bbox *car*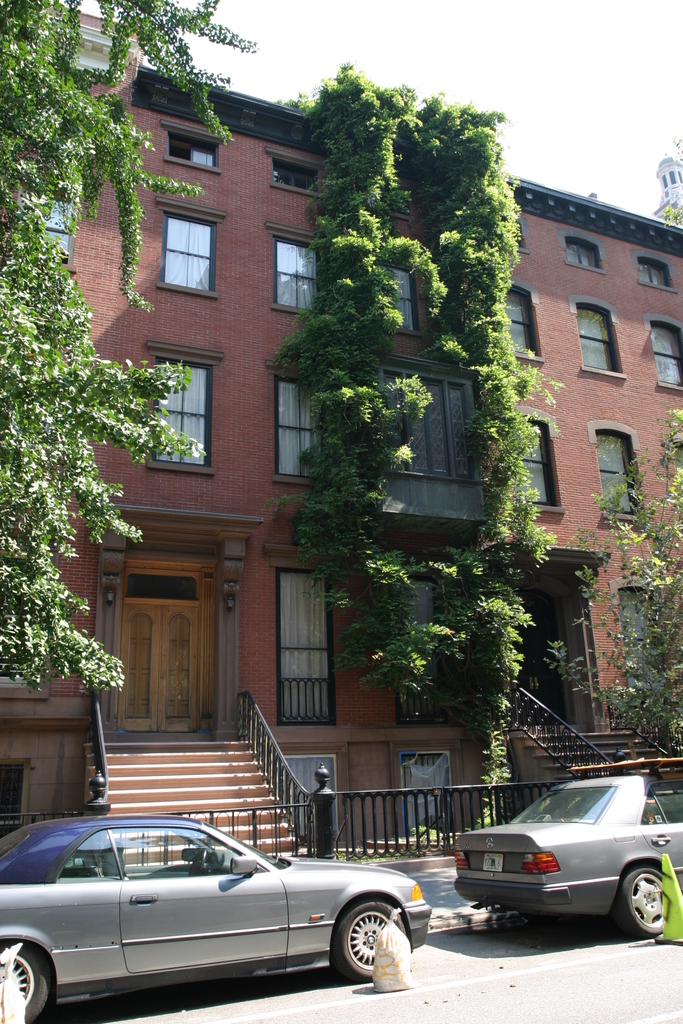
[x1=451, y1=771, x2=682, y2=937]
